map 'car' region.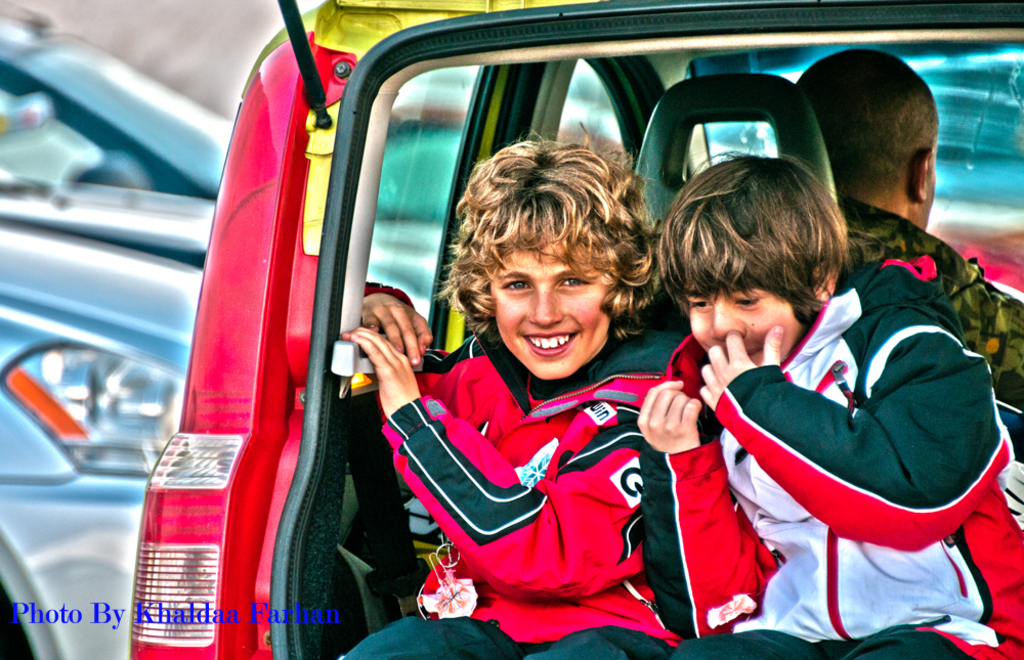
Mapped to BBox(128, 0, 1023, 659).
